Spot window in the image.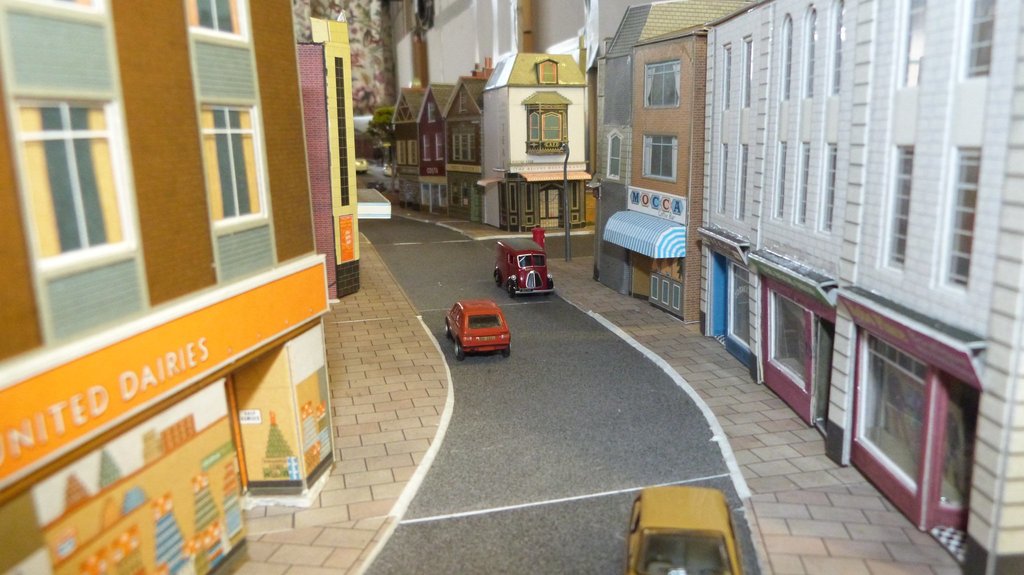
window found at box=[950, 150, 982, 288].
